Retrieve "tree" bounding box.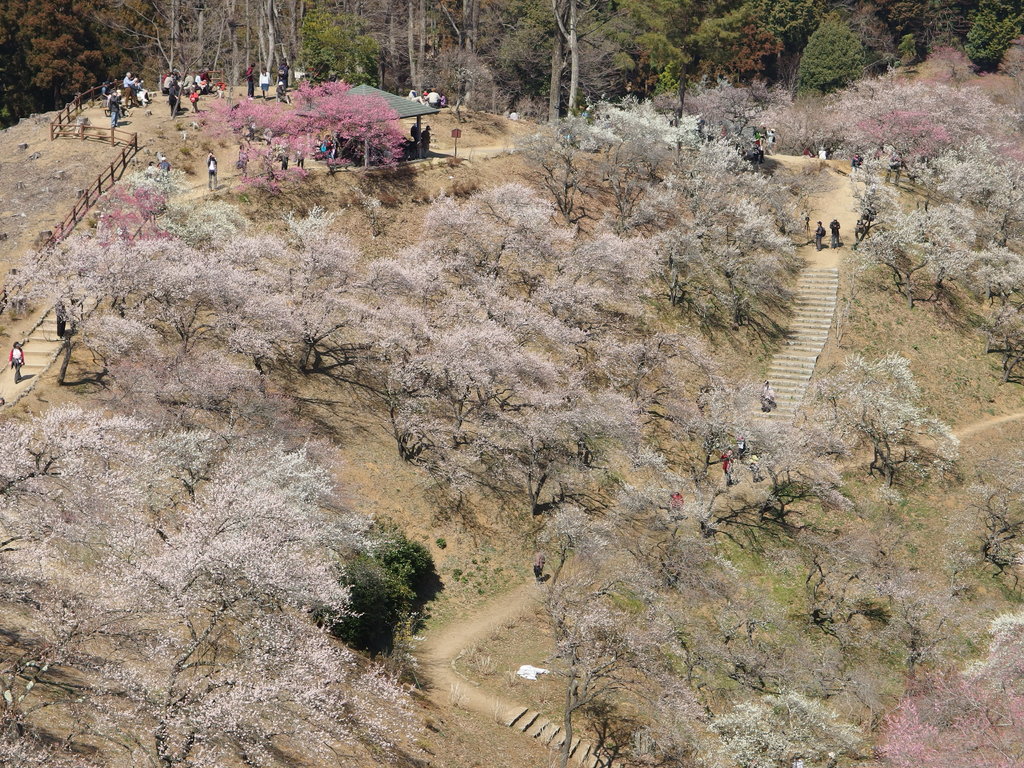
Bounding box: locate(425, 192, 577, 314).
